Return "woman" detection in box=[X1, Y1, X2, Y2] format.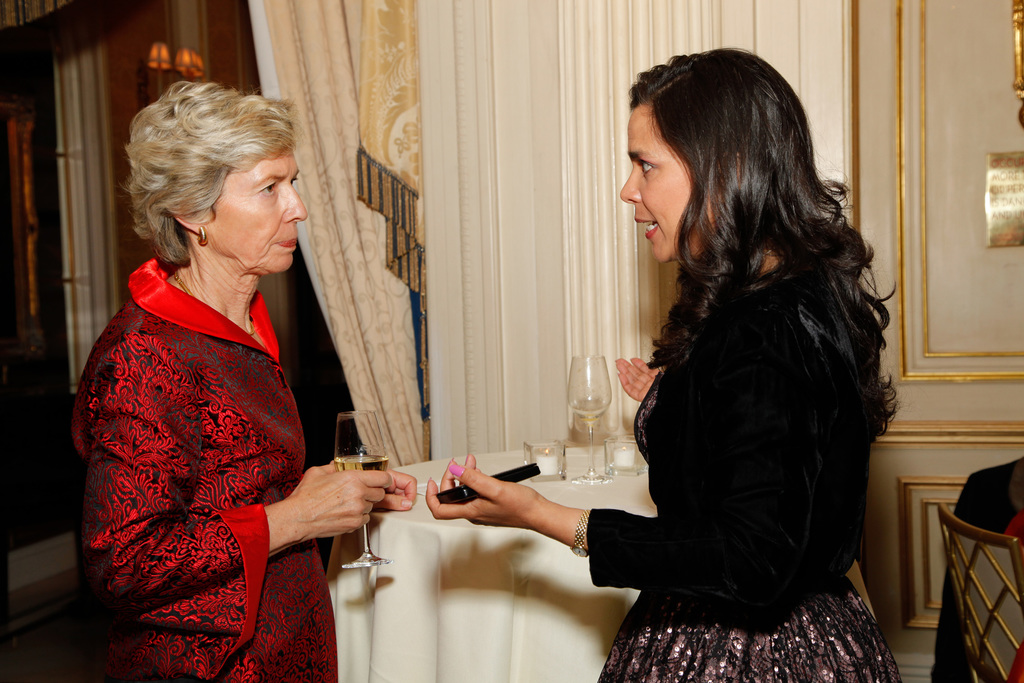
box=[71, 78, 415, 682].
